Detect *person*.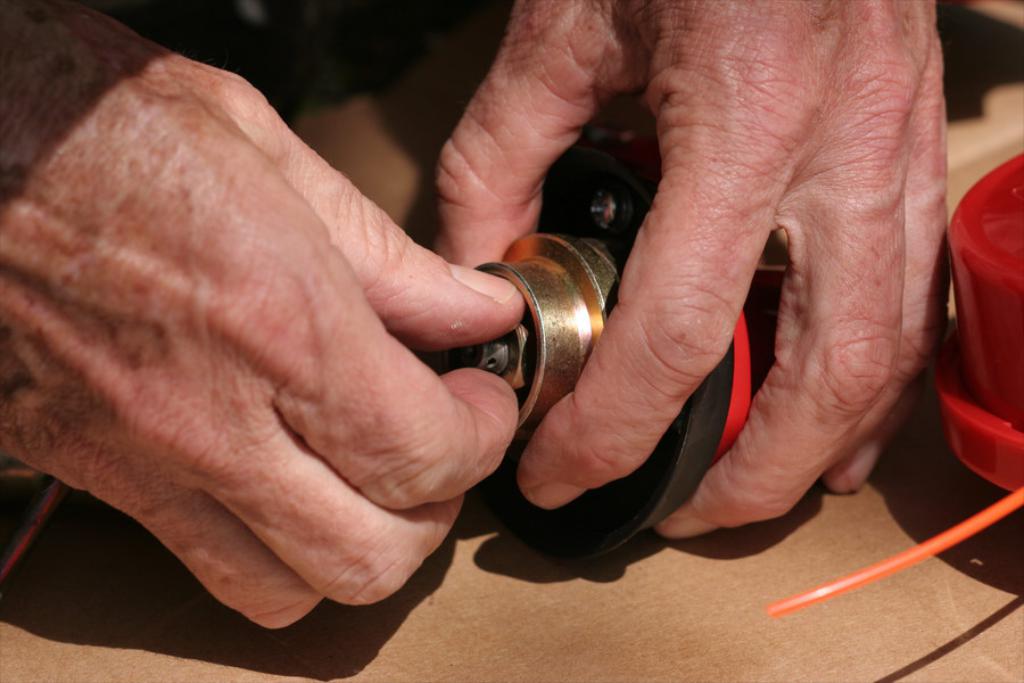
Detected at <region>0, 0, 945, 631</region>.
